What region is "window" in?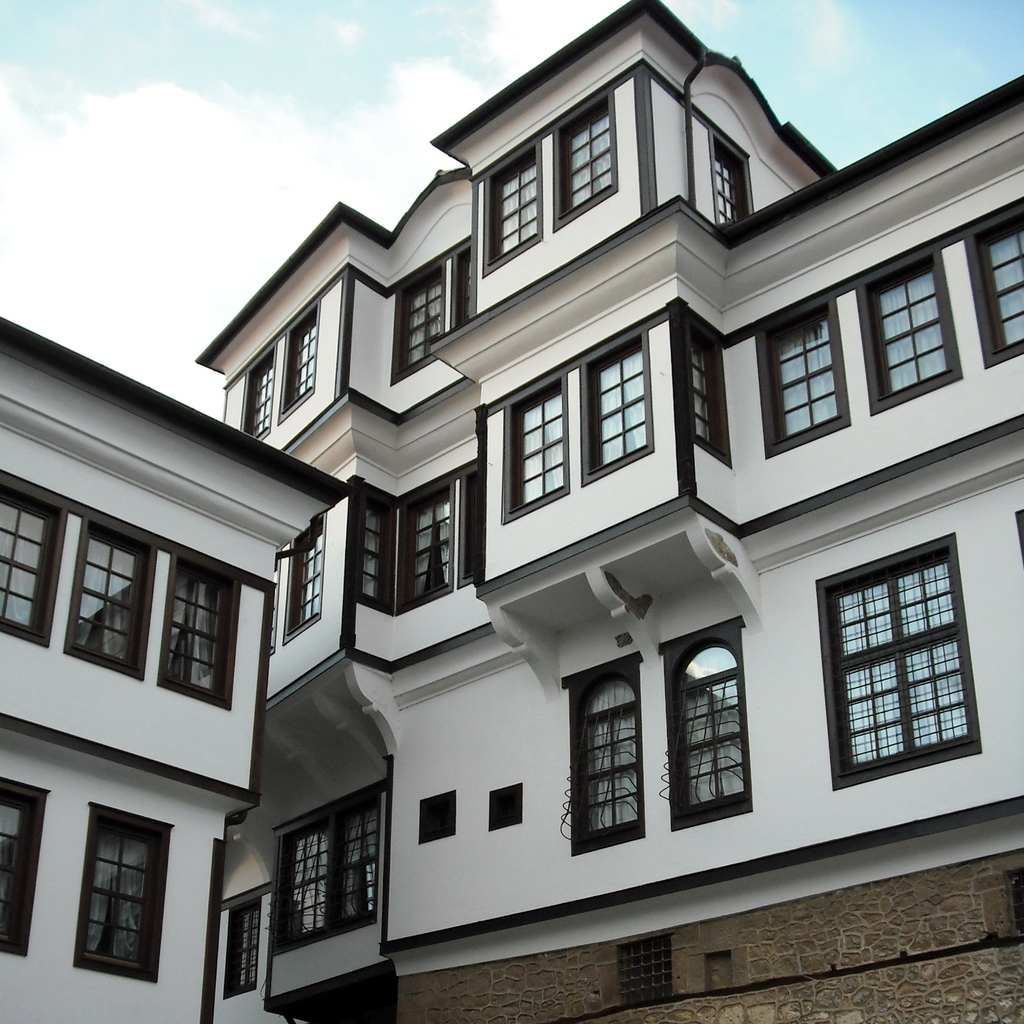
[579,330,658,489].
